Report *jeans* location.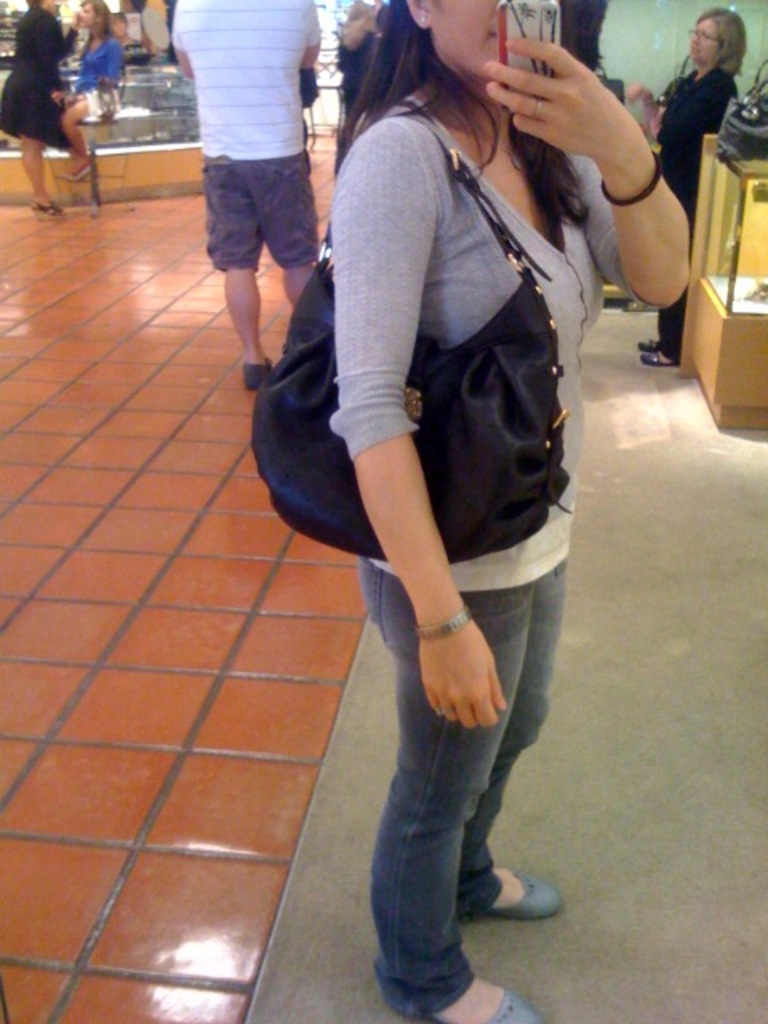
Report: bbox=[362, 557, 568, 1018].
